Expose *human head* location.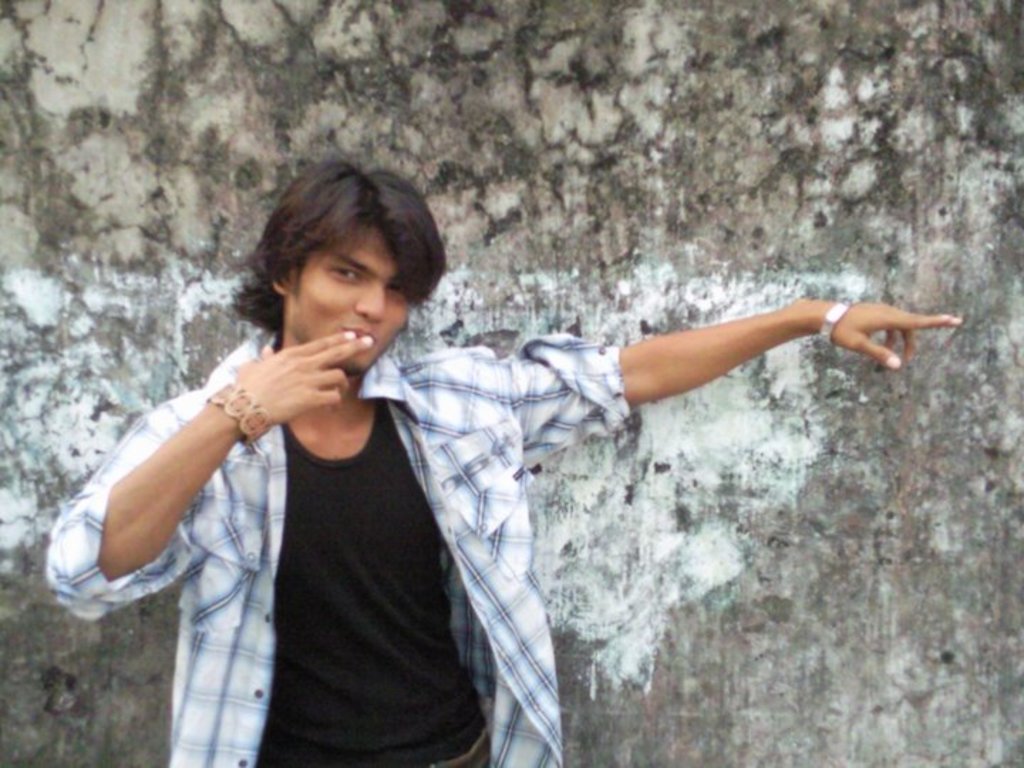
Exposed at 188:165:428:418.
